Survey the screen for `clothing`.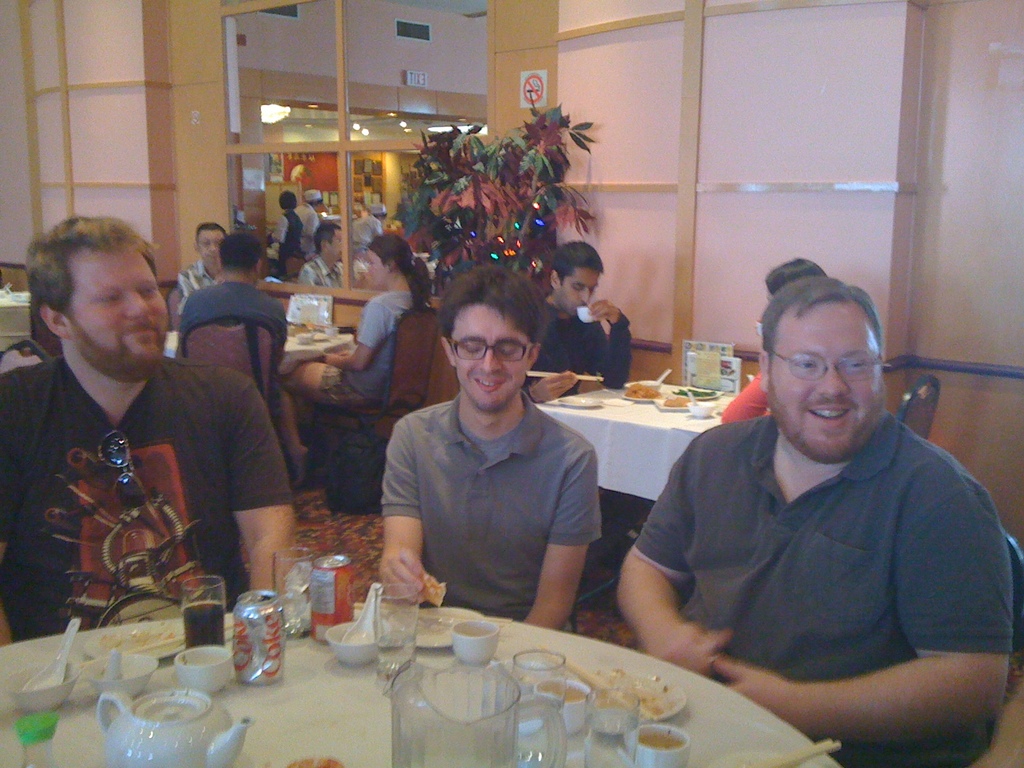
Survey found: bbox=[377, 388, 598, 642].
